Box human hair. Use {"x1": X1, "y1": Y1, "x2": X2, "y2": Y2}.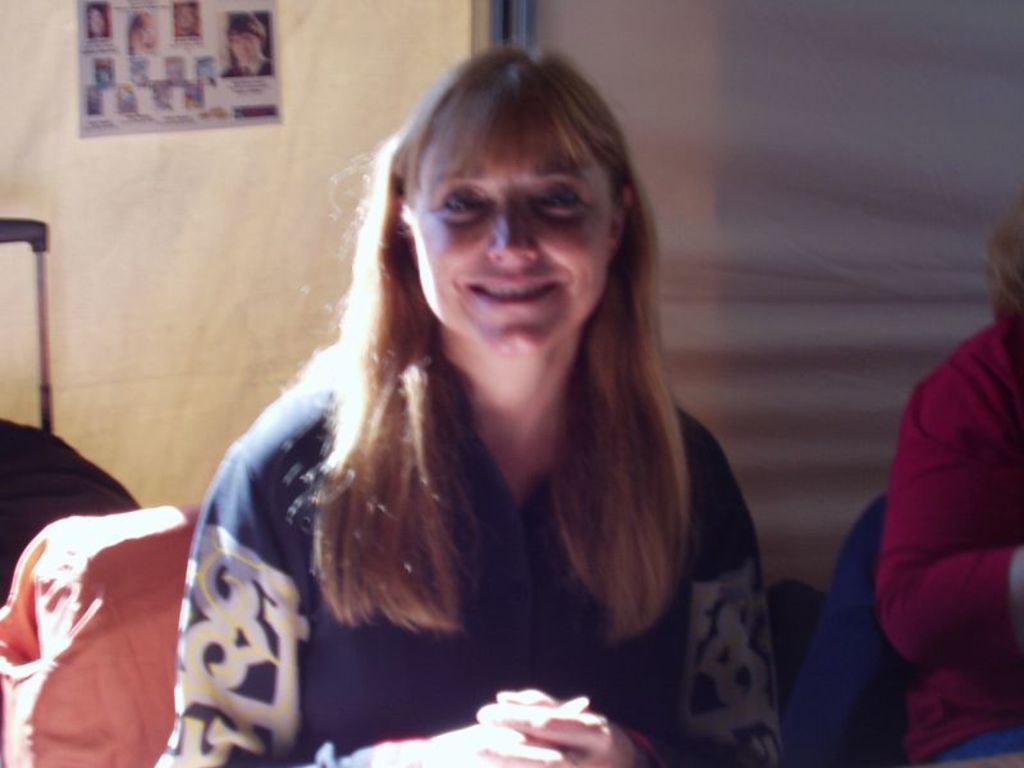
{"x1": 223, "y1": 13, "x2": 266, "y2": 42}.
